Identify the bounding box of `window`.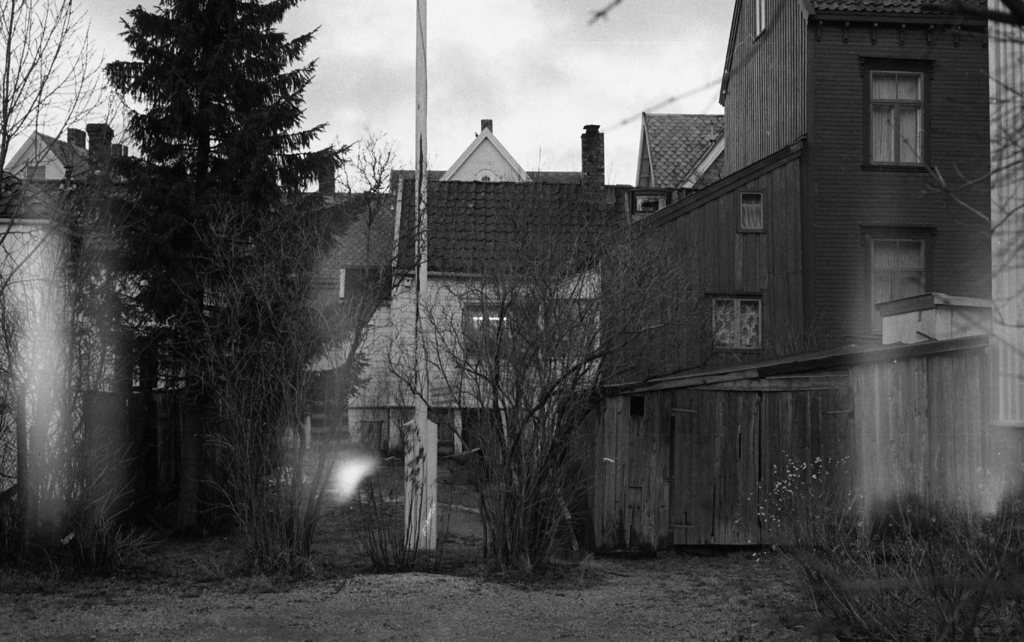
<bbox>866, 68, 927, 170</bbox>.
